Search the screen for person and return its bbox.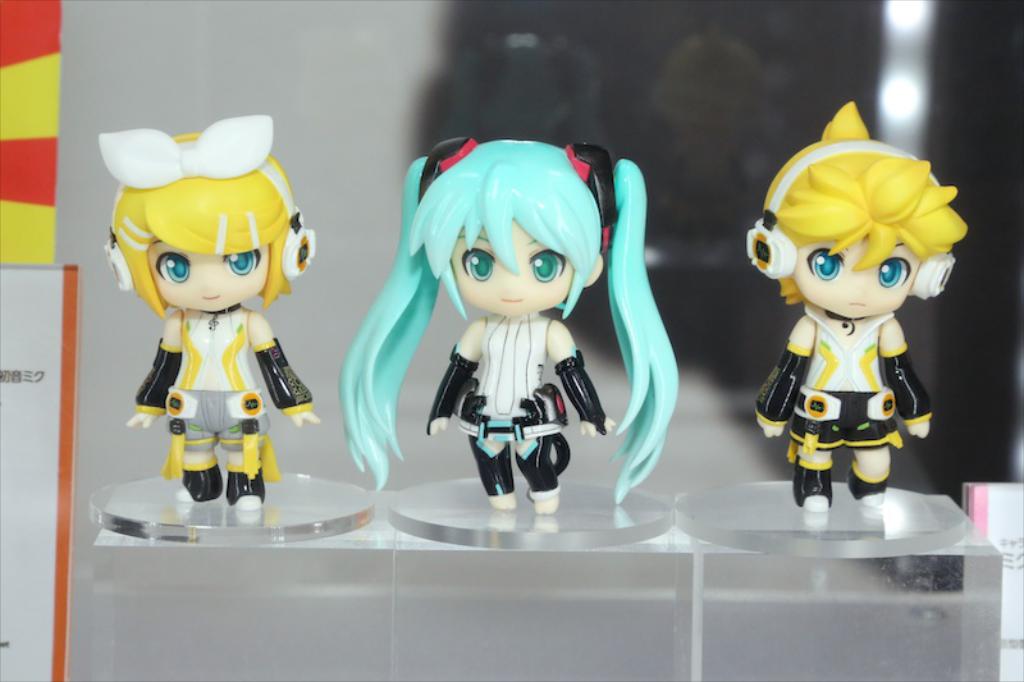
Found: x1=333, y1=129, x2=678, y2=518.
